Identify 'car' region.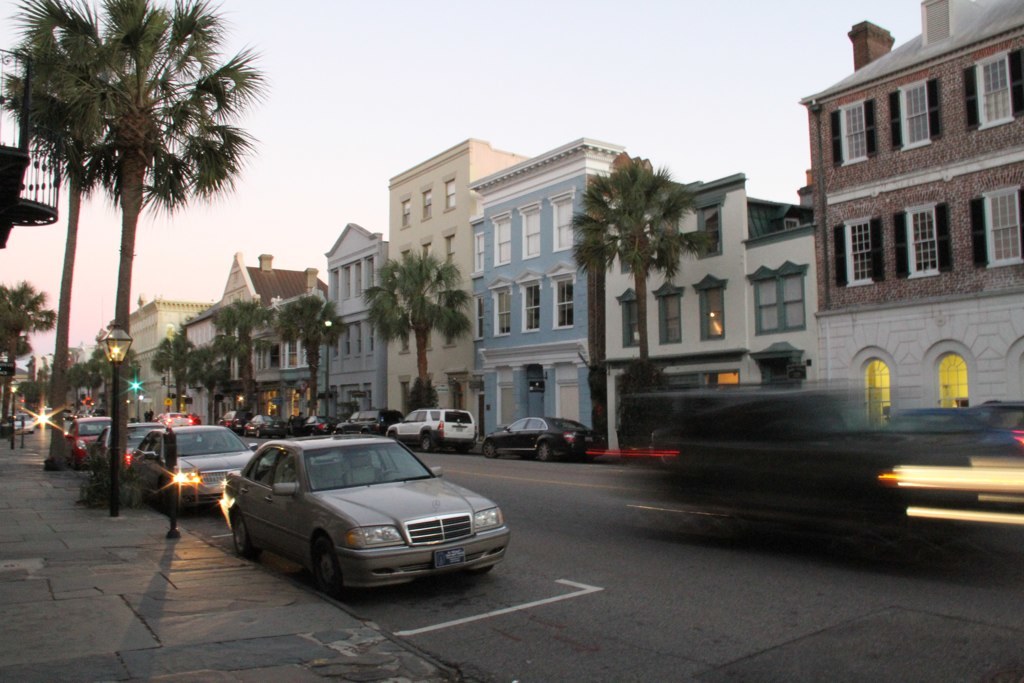
Region: select_region(389, 403, 472, 448).
